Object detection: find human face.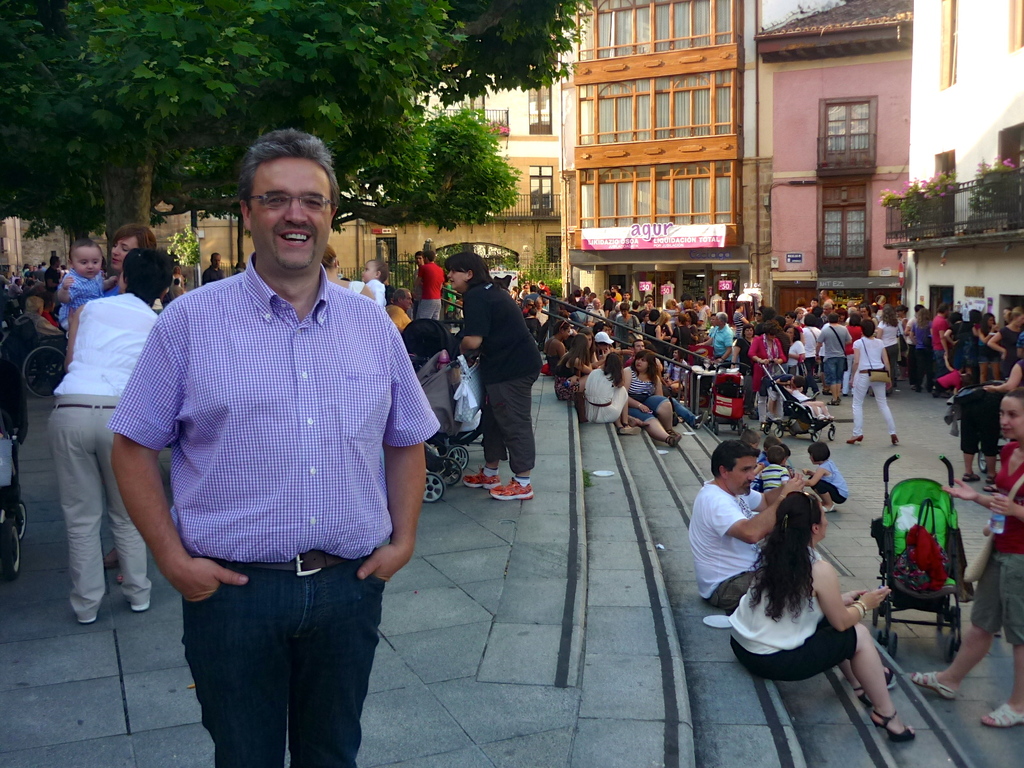
box=[361, 263, 377, 280].
